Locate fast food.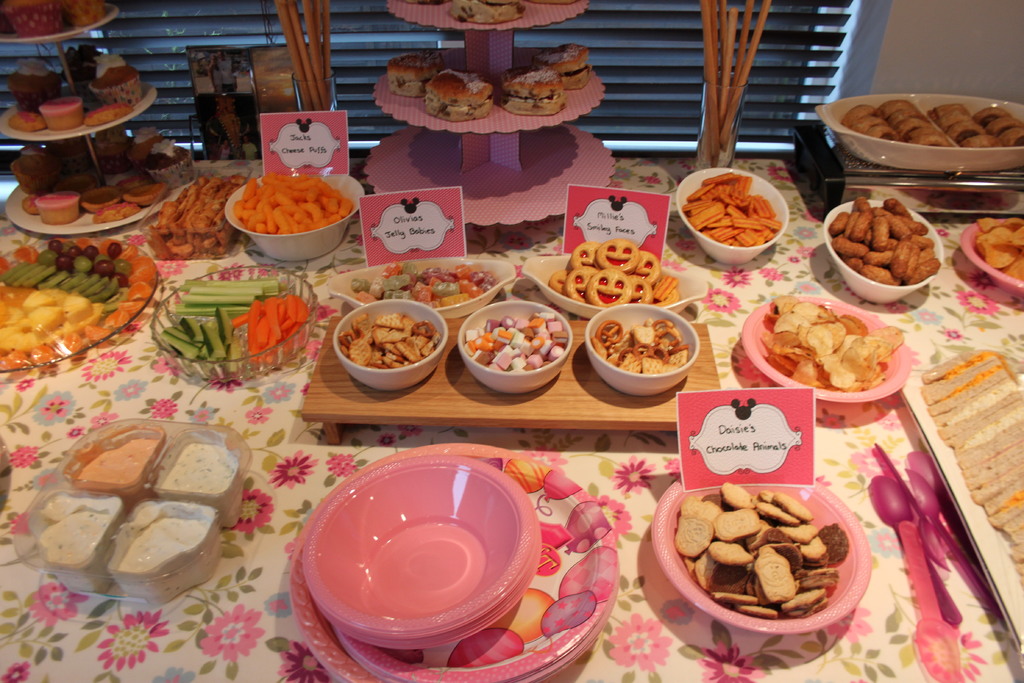
Bounding box: 633, 247, 662, 283.
